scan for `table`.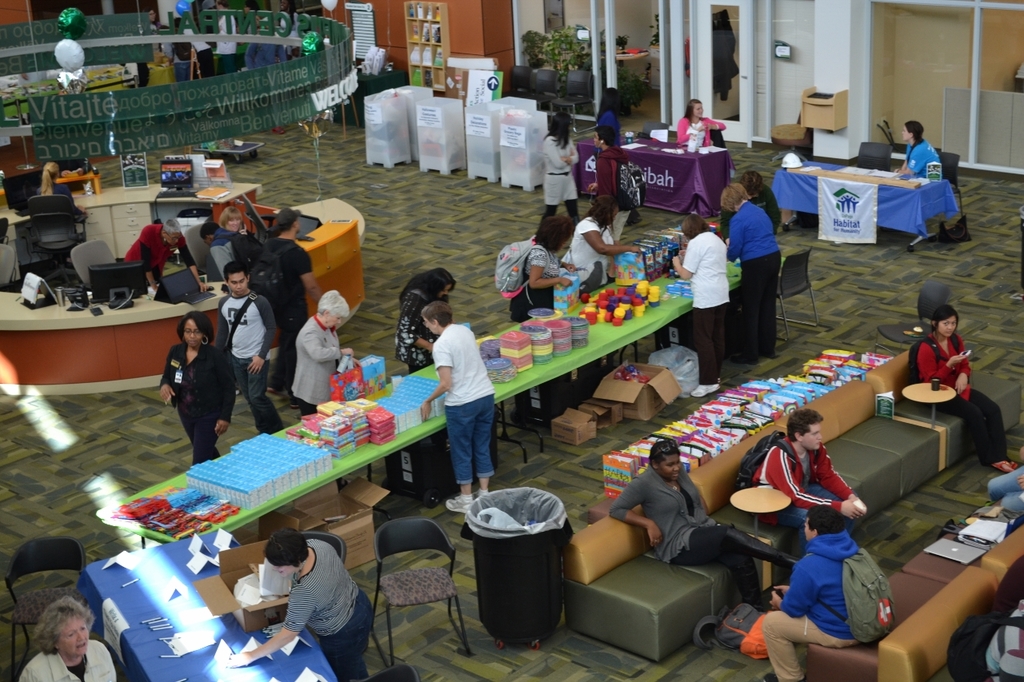
Scan result: {"x1": 600, "y1": 257, "x2": 789, "y2": 319}.
